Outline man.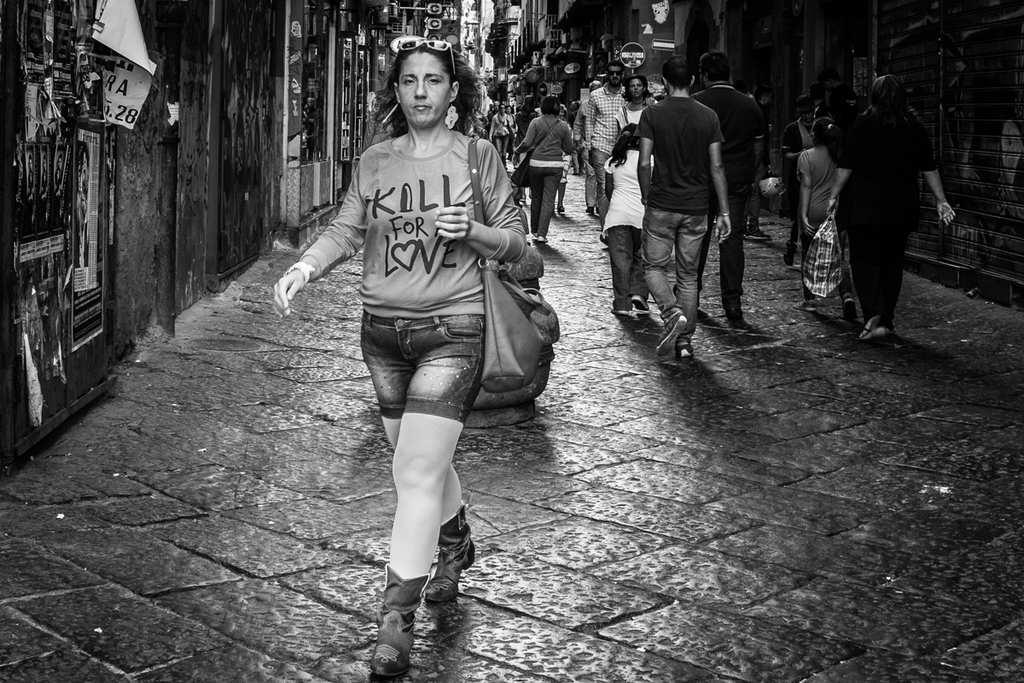
Outline: 585:64:626:228.
